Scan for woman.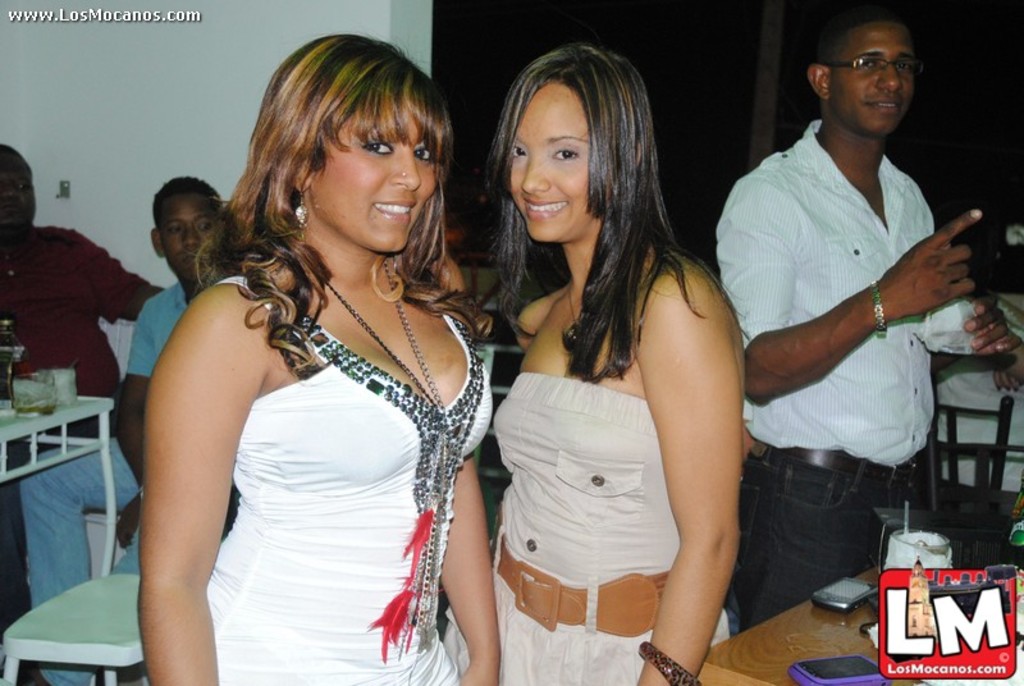
Scan result: box(470, 37, 746, 685).
